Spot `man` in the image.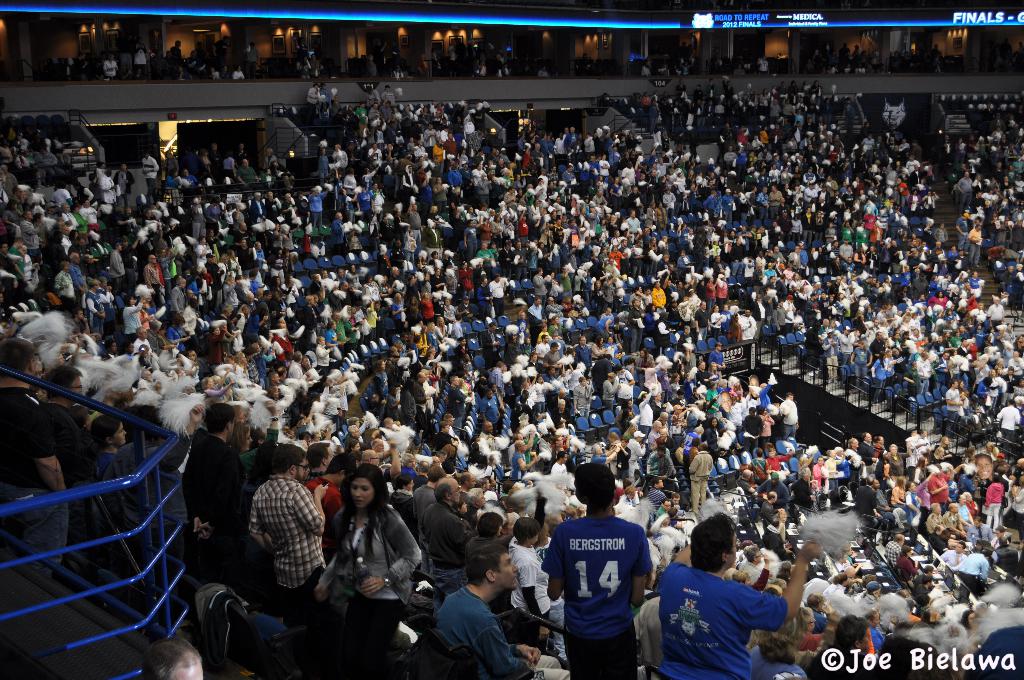
`man` found at [x1=654, y1=312, x2=674, y2=353].
